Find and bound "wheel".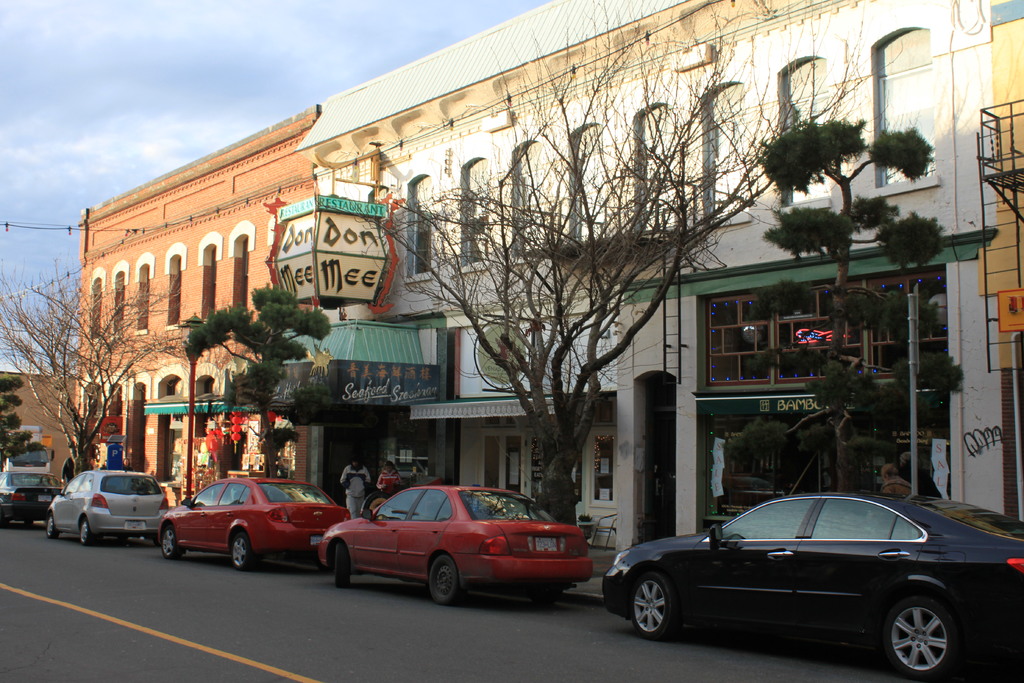
Bound: 880/587/978/679.
